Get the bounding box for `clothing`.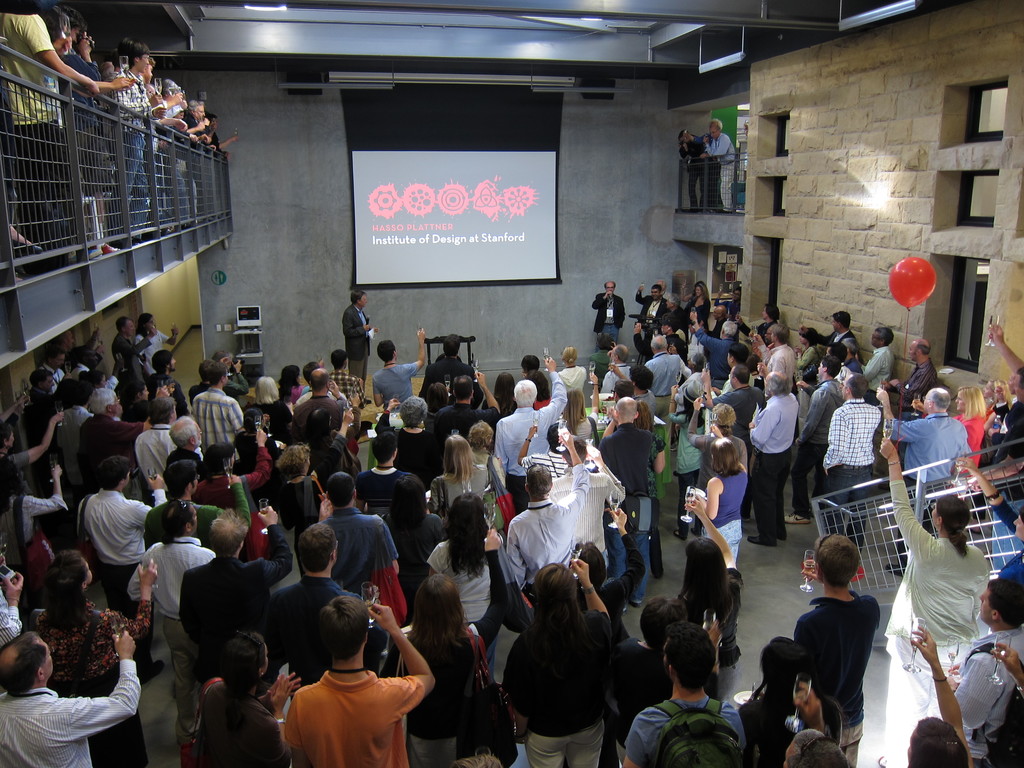
rect(426, 541, 496, 631).
